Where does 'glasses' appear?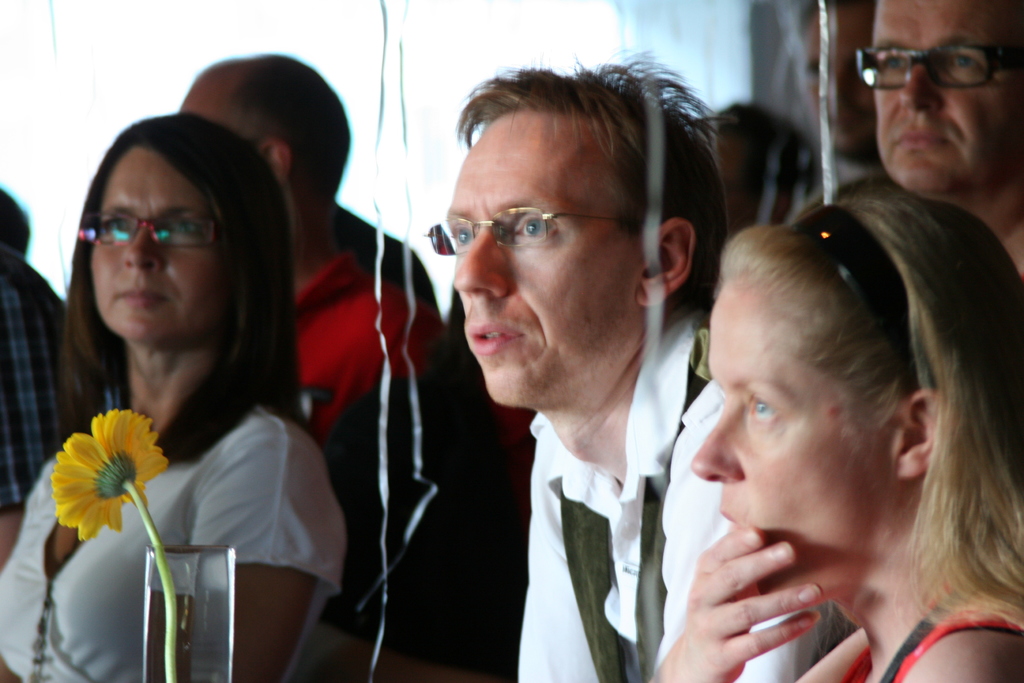
Appears at rect(859, 40, 1021, 102).
